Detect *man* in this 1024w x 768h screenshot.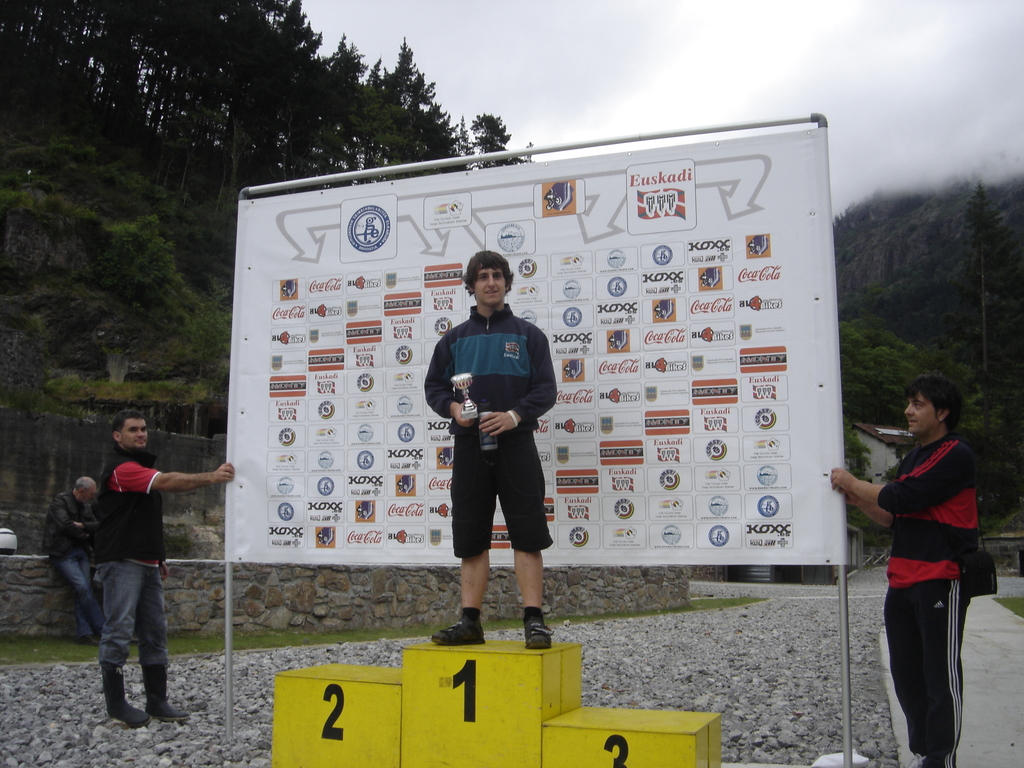
Detection: {"left": 86, "top": 407, "right": 234, "bottom": 728}.
